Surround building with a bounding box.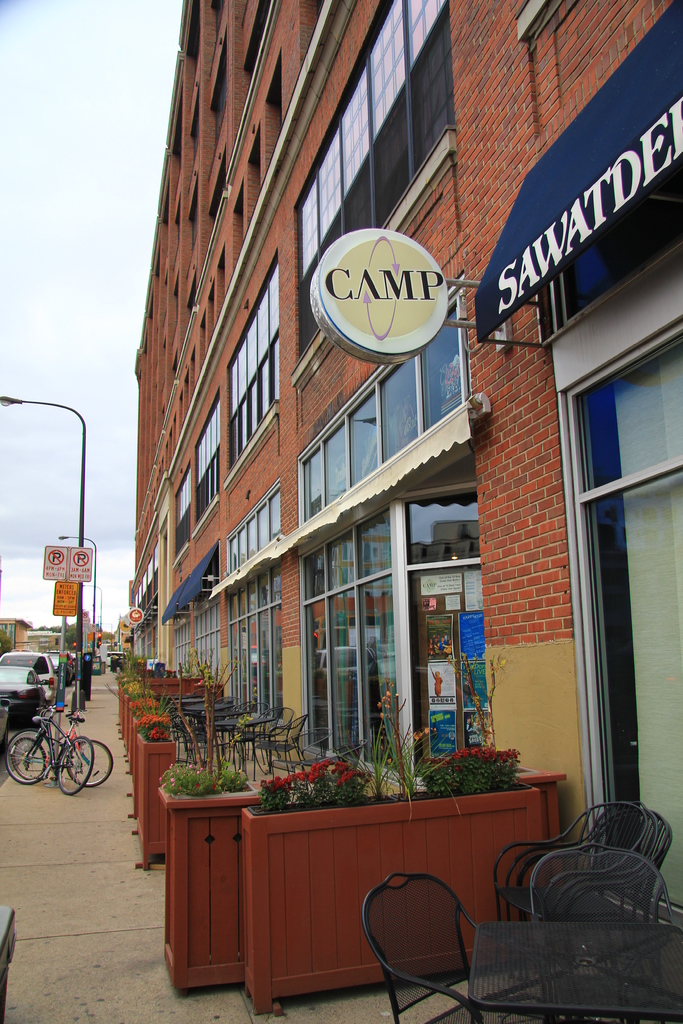
bbox=[0, 613, 34, 648].
